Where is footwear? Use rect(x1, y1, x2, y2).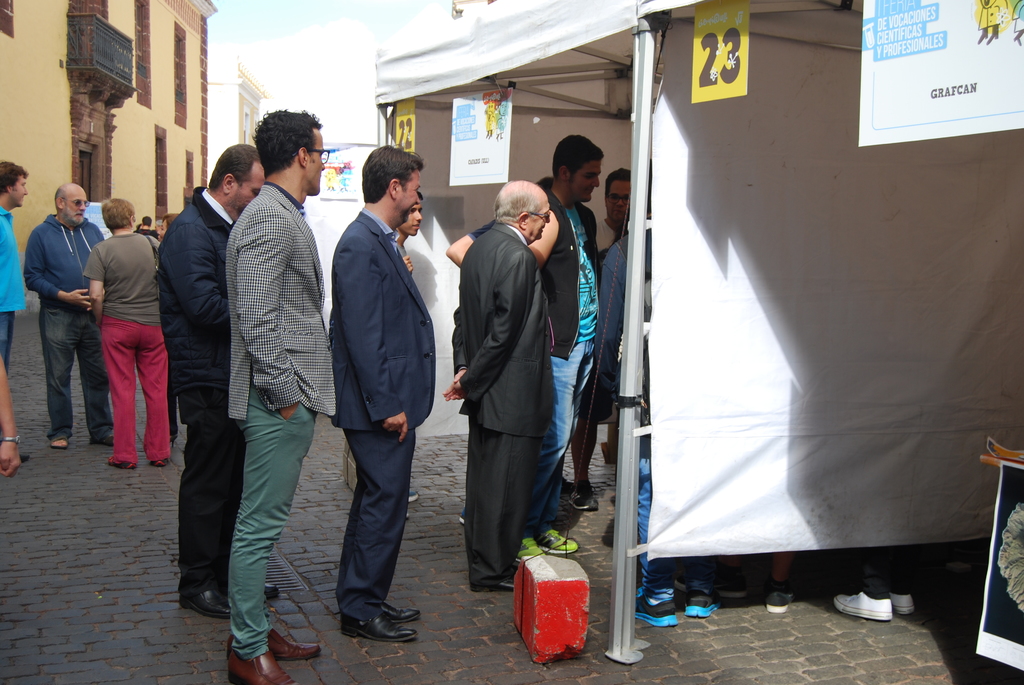
rect(410, 486, 419, 502).
